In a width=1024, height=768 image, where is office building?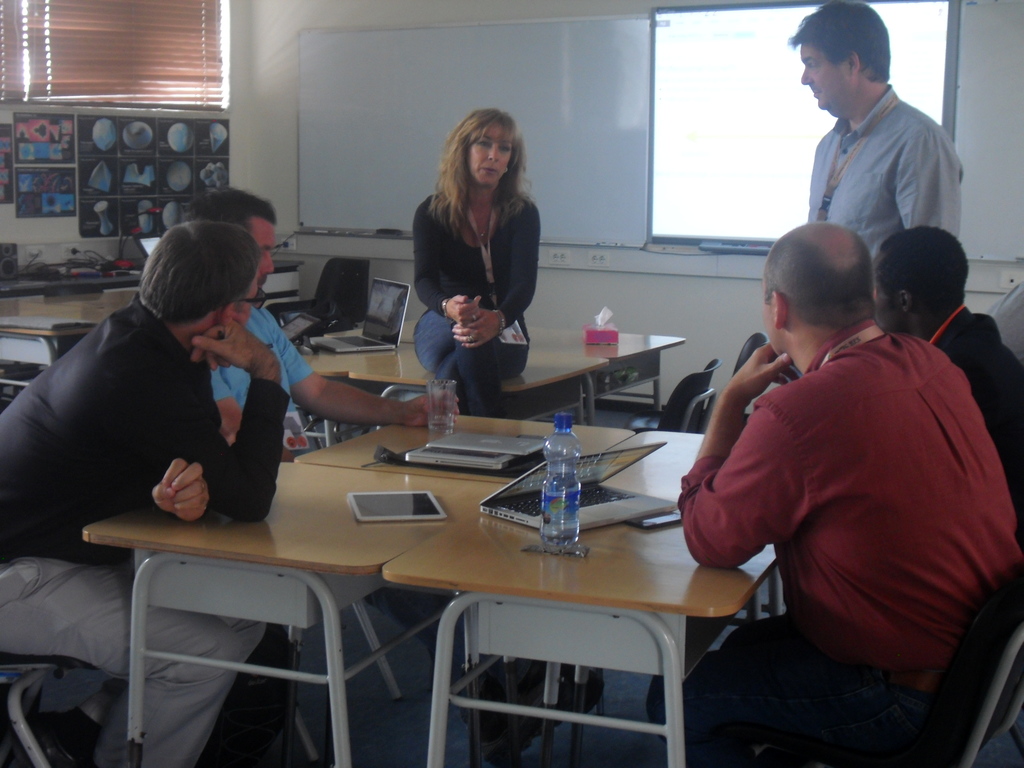
pyautogui.locateOnScreen(1, 2, 1023, 767).
